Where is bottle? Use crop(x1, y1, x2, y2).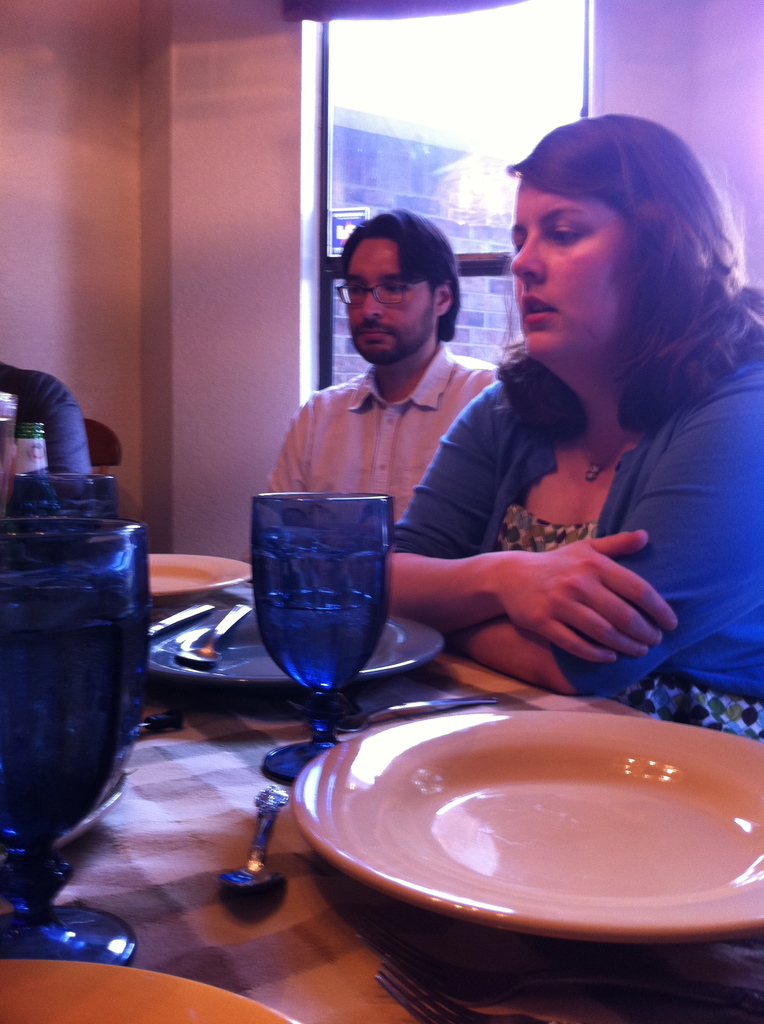
crop(0, 390, 18, 502).
